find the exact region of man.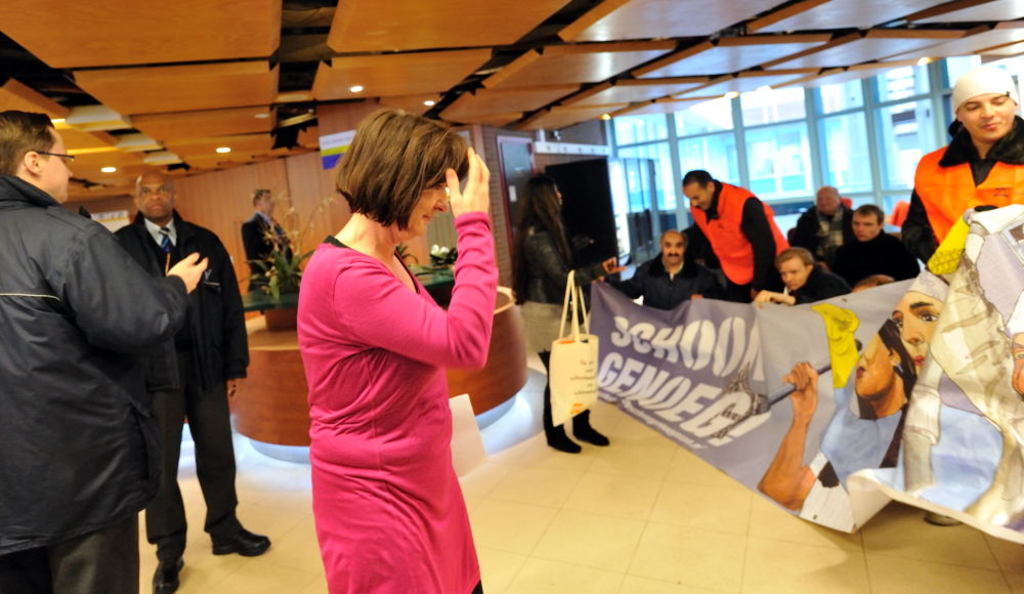
Exact region: <bbox>748, 247, 850, 307</bbox>.
